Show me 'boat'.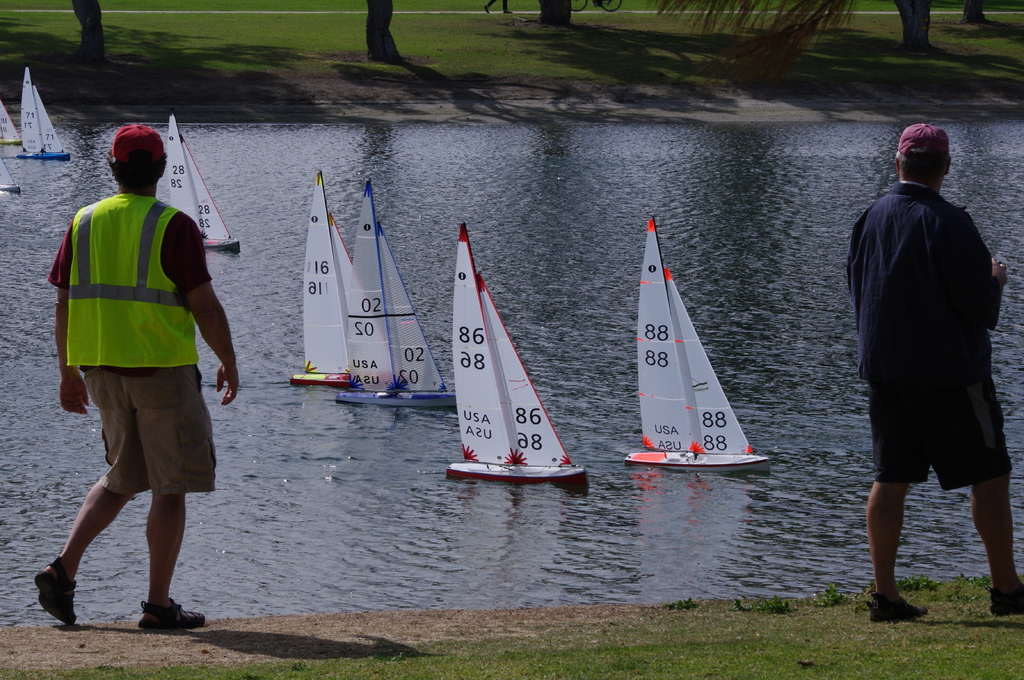
'boat' is here: <region>332, 181, 463, 407</region>.
